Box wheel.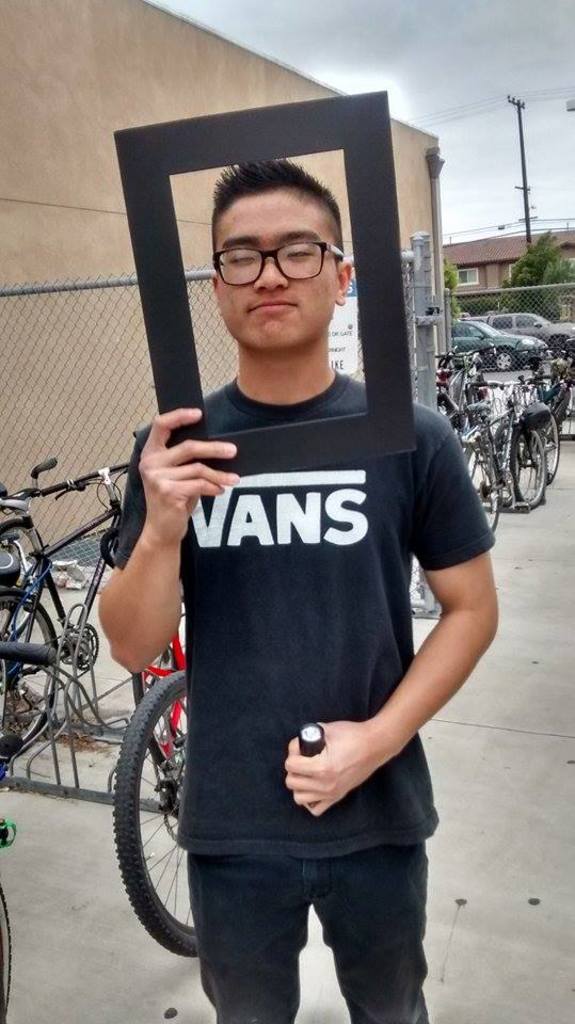
506, 419, 546, 526.
